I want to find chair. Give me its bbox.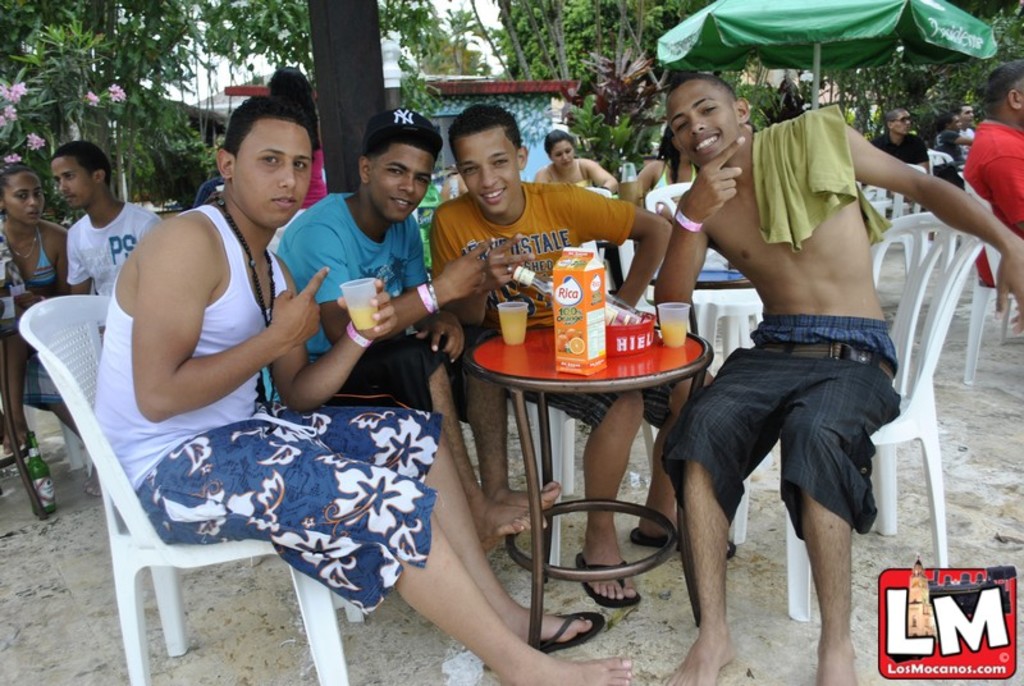
<box>856,214,959,366</box>.
